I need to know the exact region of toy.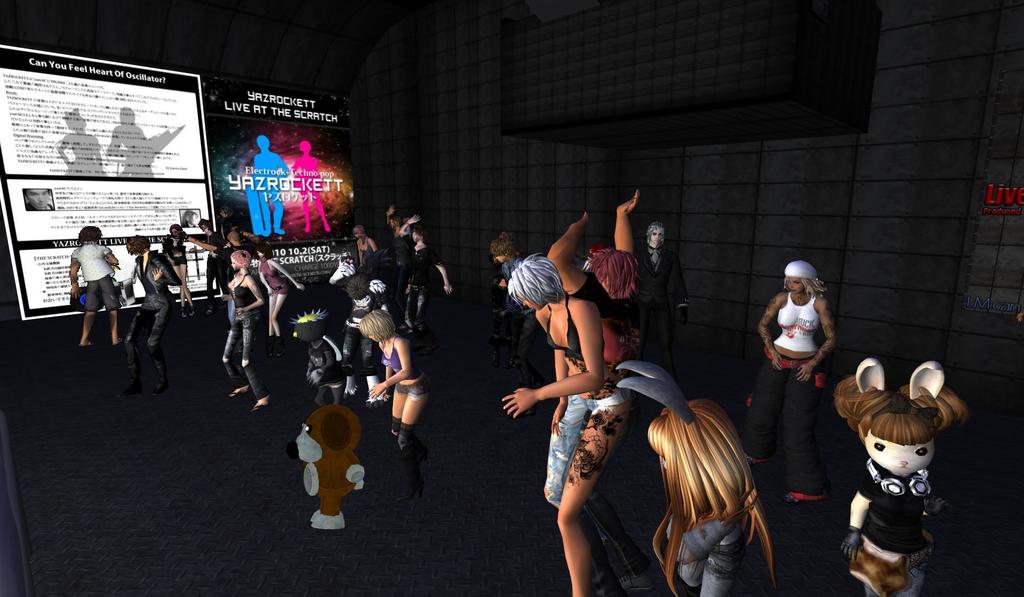
Region: left=397, top=222, right=451, bottom=335.
